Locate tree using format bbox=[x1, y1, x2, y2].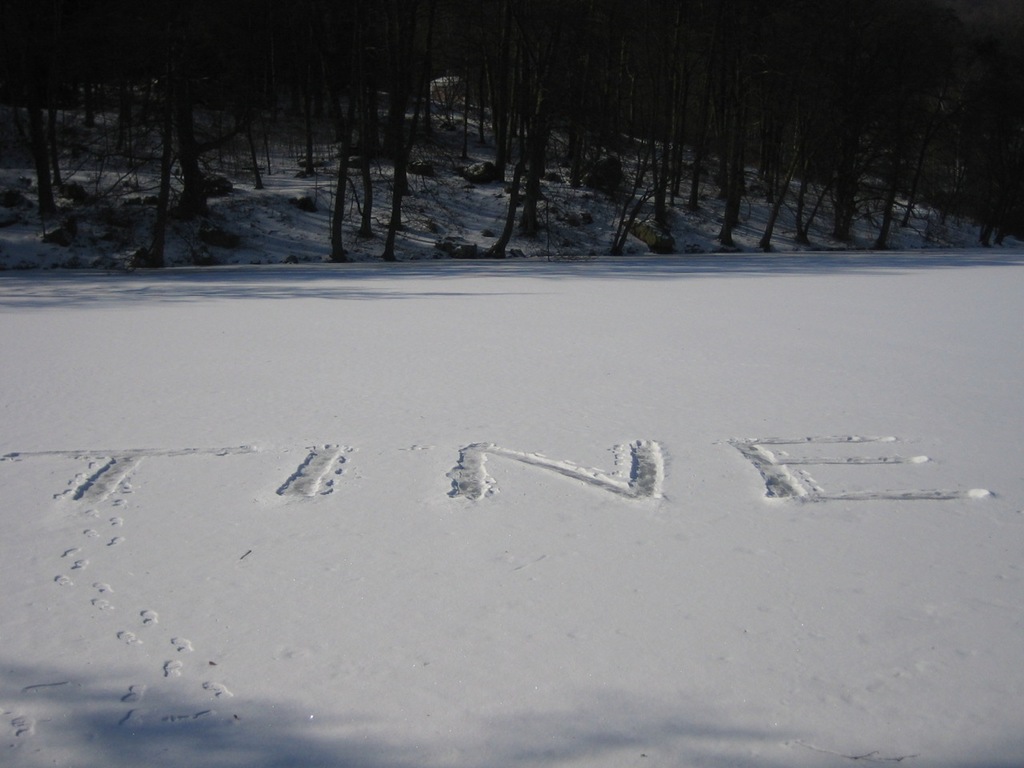
bbox=[324, 0, 453, 256].
